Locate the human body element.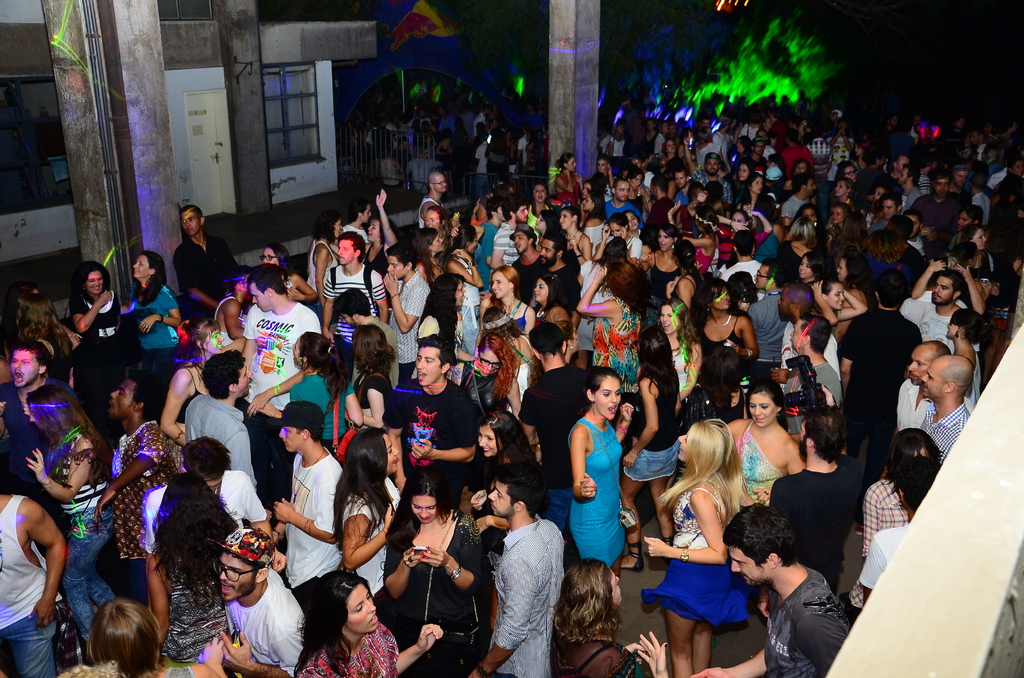
Element bbox: region(879, 111, 894, 141).
